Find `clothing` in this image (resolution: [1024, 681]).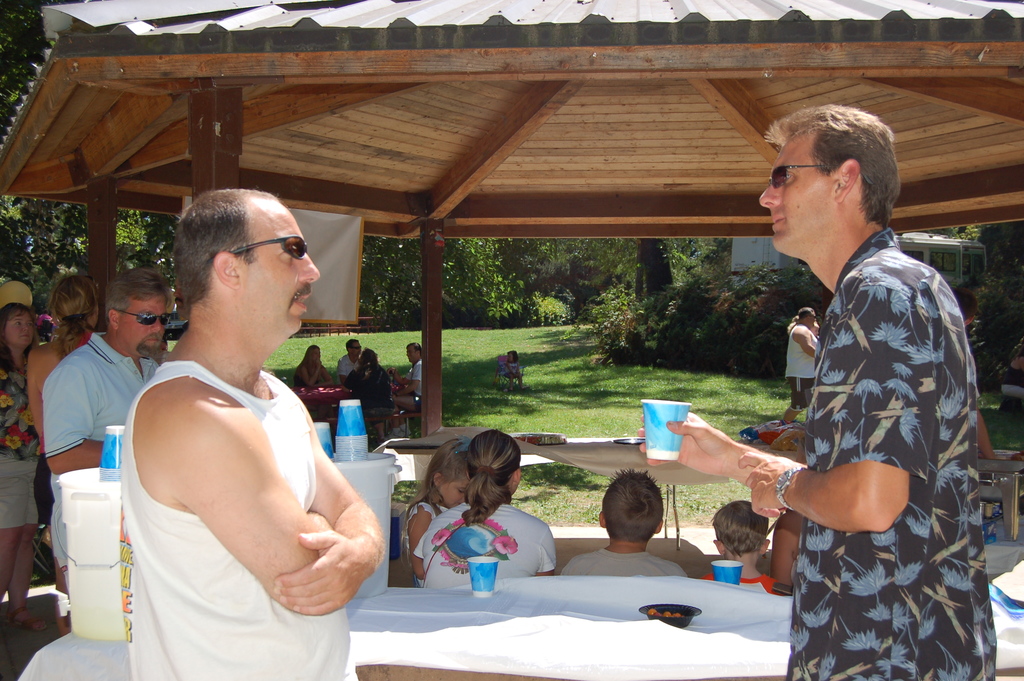
l=118, t=363, r=353, b=680.
